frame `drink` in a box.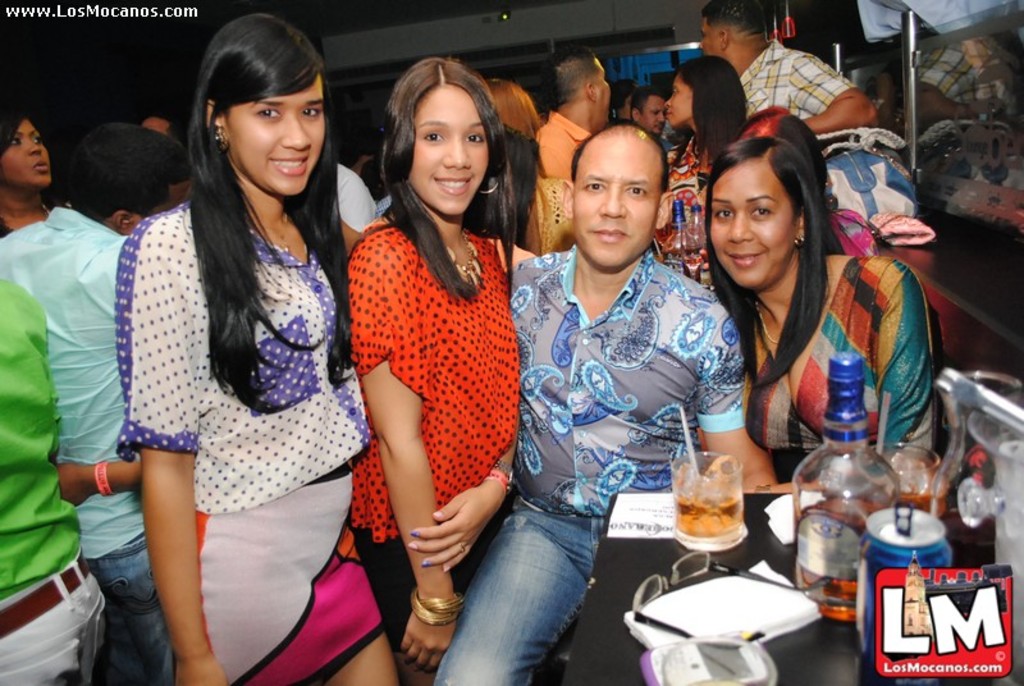
x1=942, y1=507, x2=1000, y2=570.
